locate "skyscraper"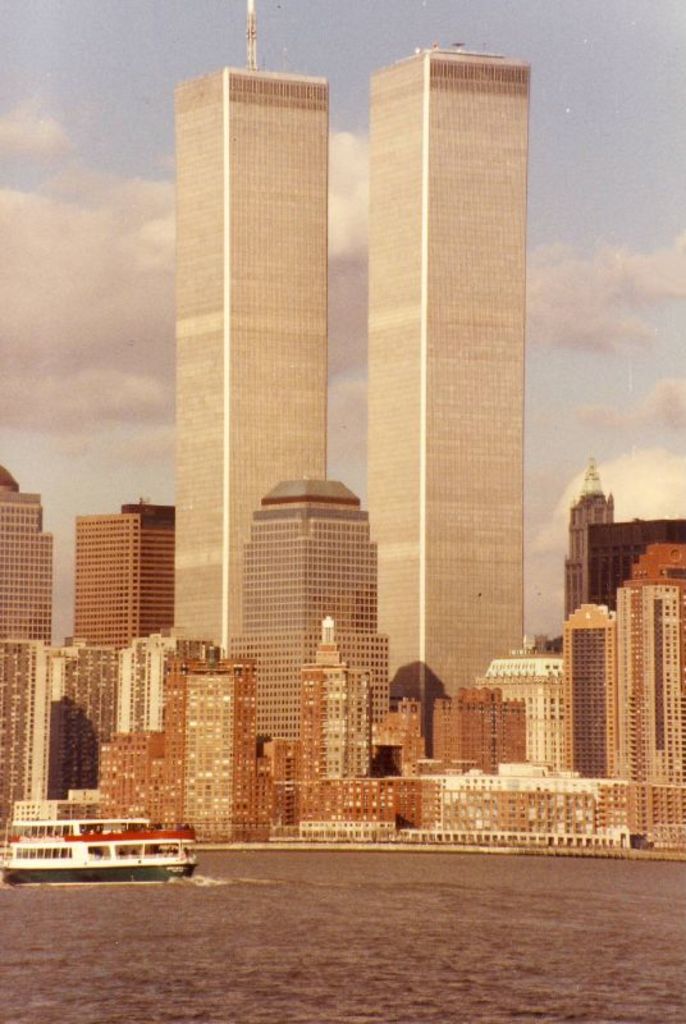
left=297, top=616, right=390, bottom=840
